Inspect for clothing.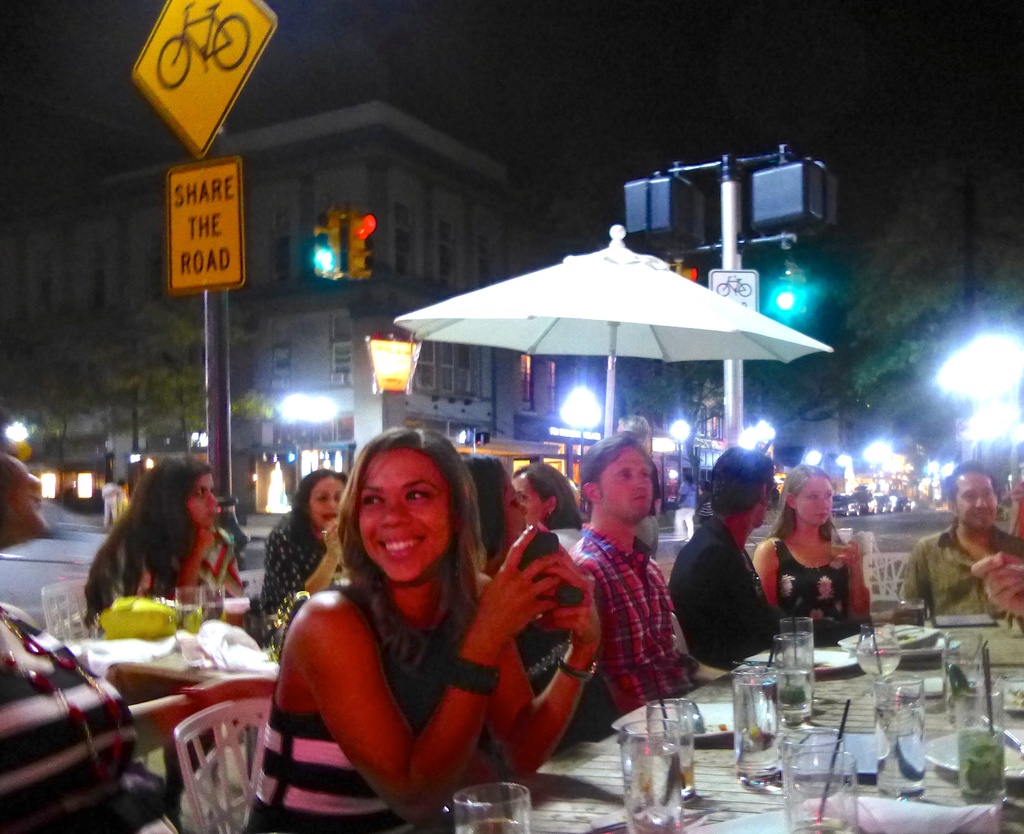
Inspection: locate(103, 517, 245, 610).
